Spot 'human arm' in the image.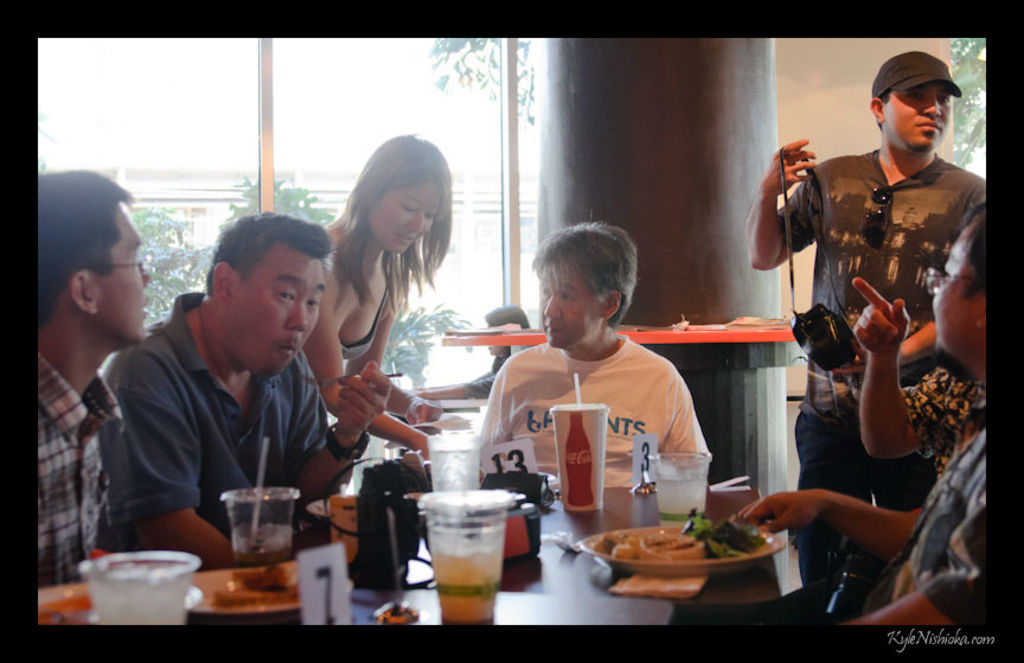
'human arm' found at bbox=[299, 278, 429, 452].
